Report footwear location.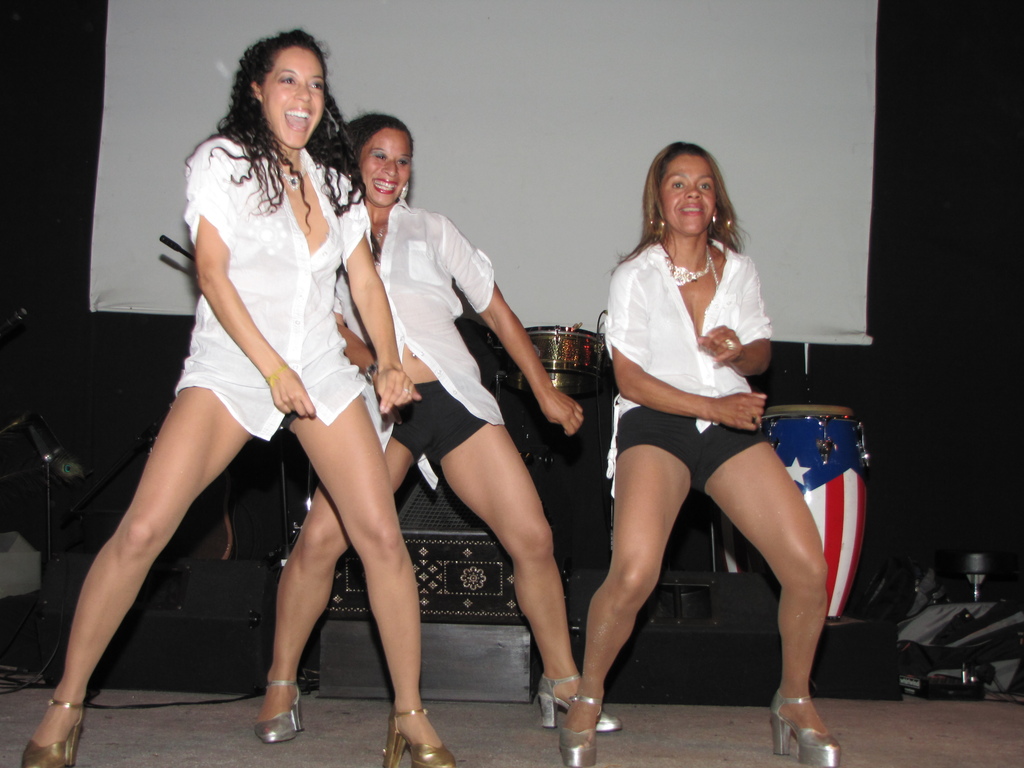
Report: bbox(385, 705, 462, 767).
